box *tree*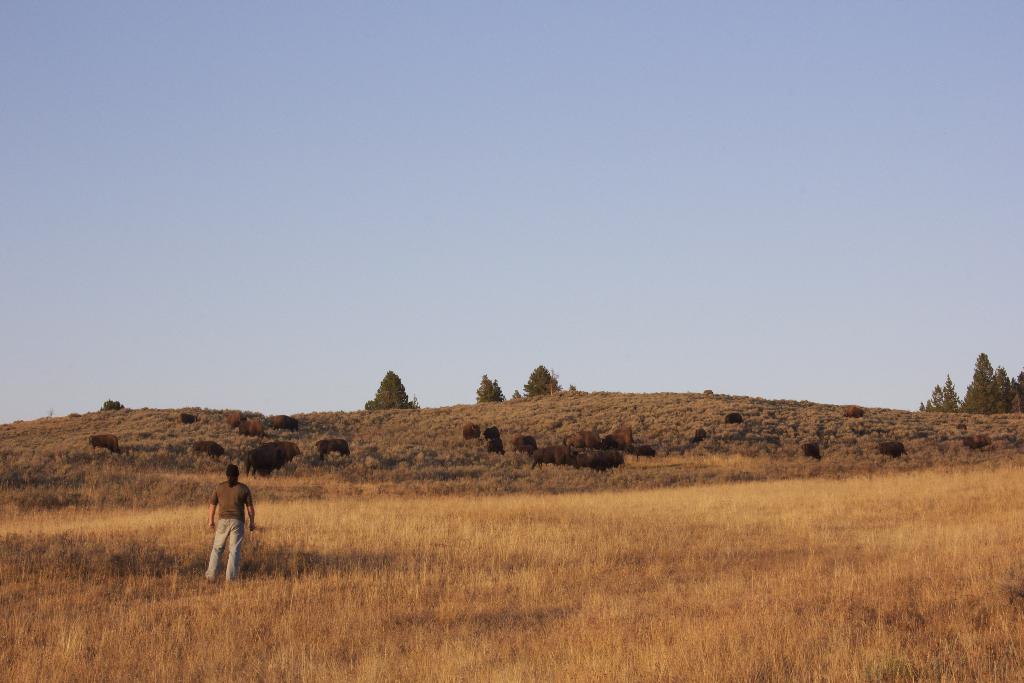
Rect(476, 374, 506, 402)
